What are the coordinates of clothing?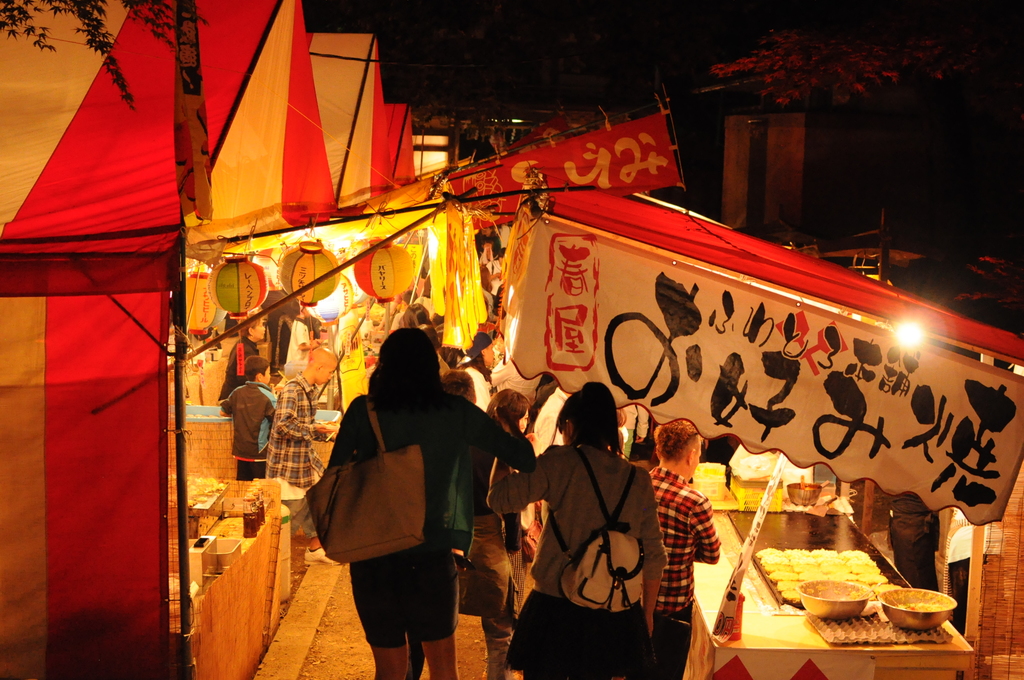
(left=204, top=371, right=281, bottom=498).
